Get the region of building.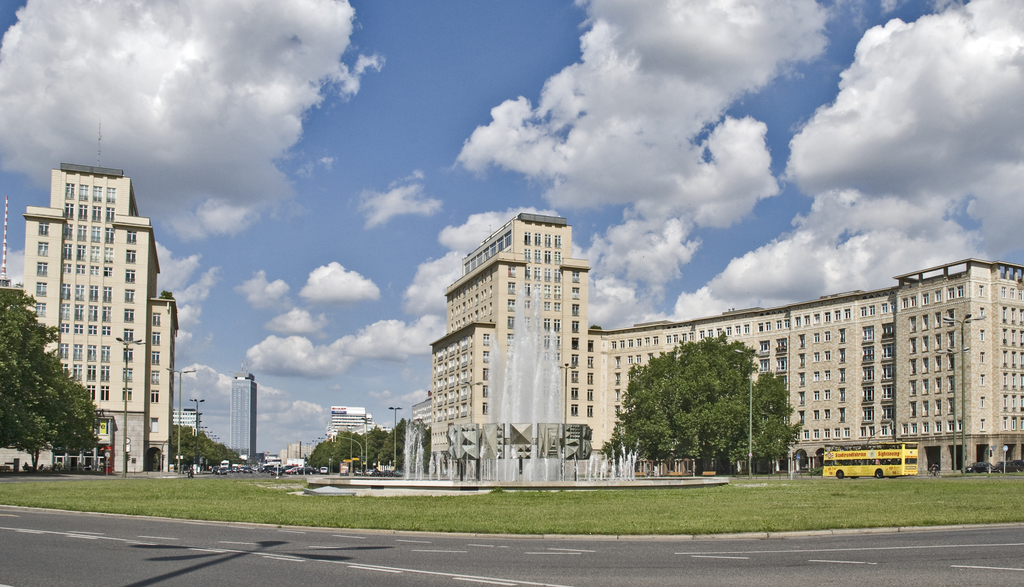
(329, 405, 375, 440).
